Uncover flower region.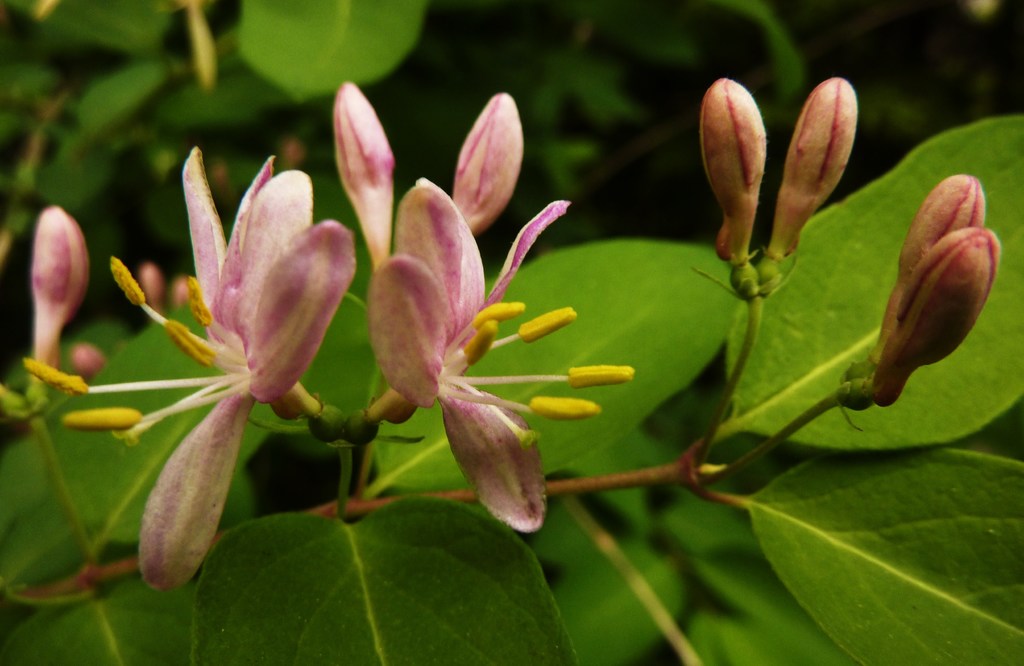
Uncovered: {"x1": 771, "y1": 74, "x2": 856, "y2": 257}.
